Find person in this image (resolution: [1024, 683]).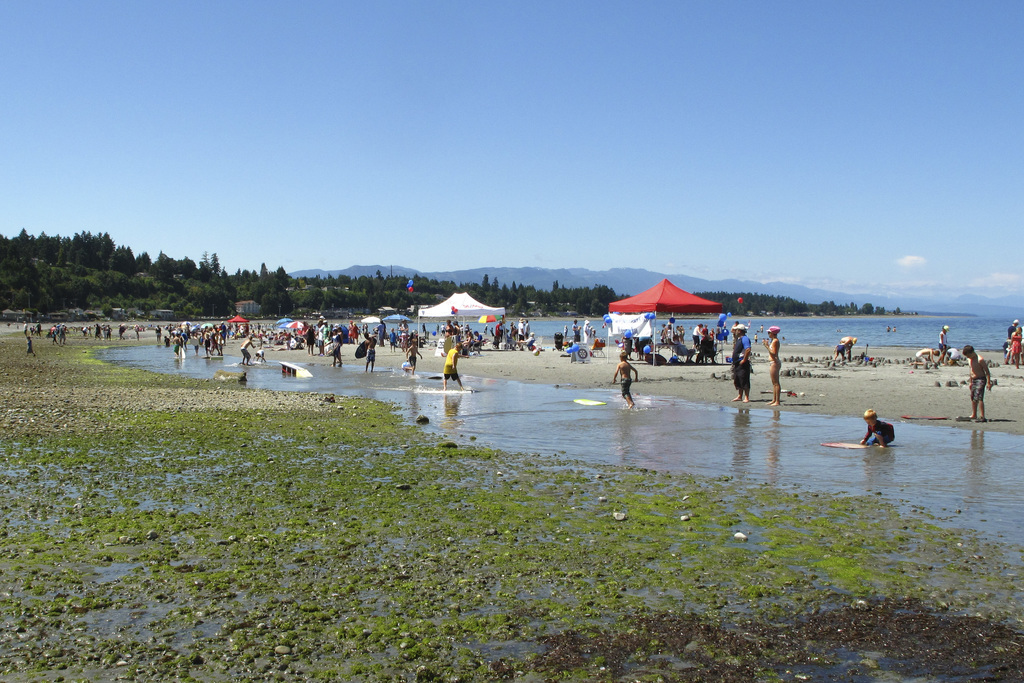
<bbox>50, 324, 56, 343</bbox>.
